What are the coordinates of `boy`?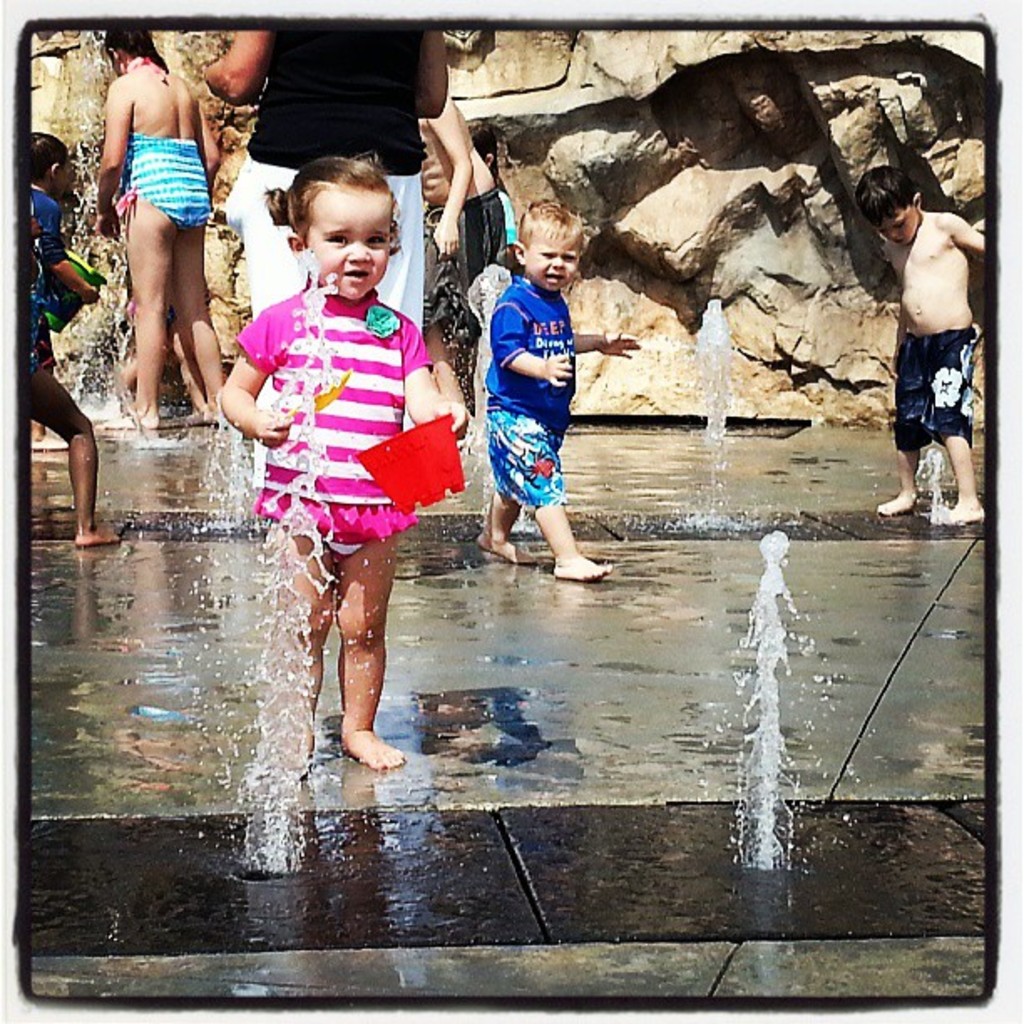
locate(870, 141, 1021, 540).
